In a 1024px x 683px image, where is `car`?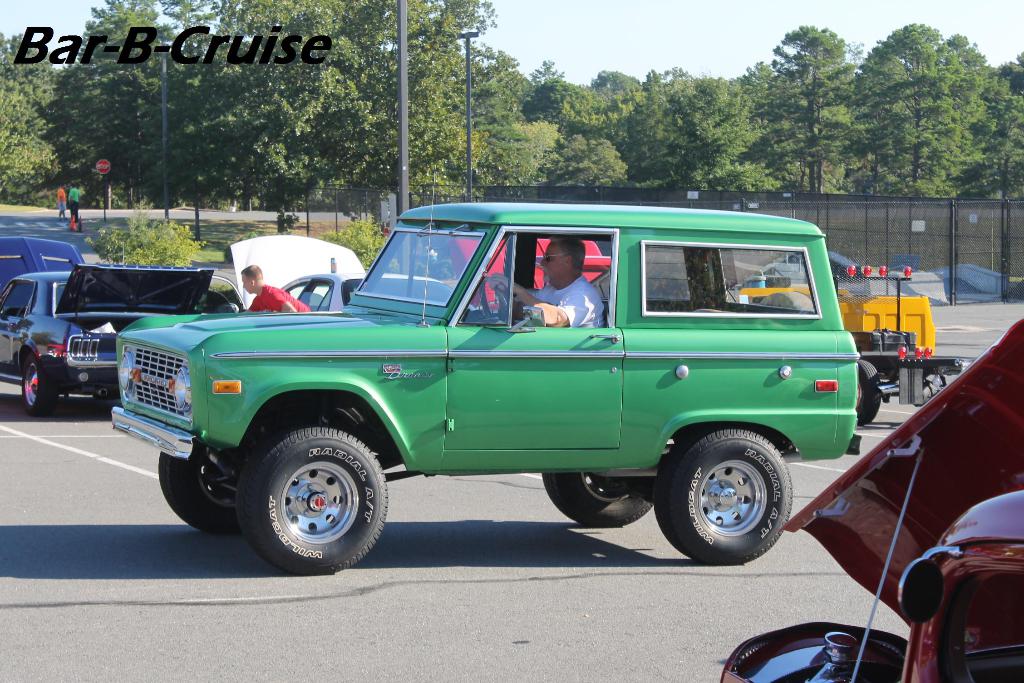
pyautogui.locateOnScreen(107, 171, 864, 573).
